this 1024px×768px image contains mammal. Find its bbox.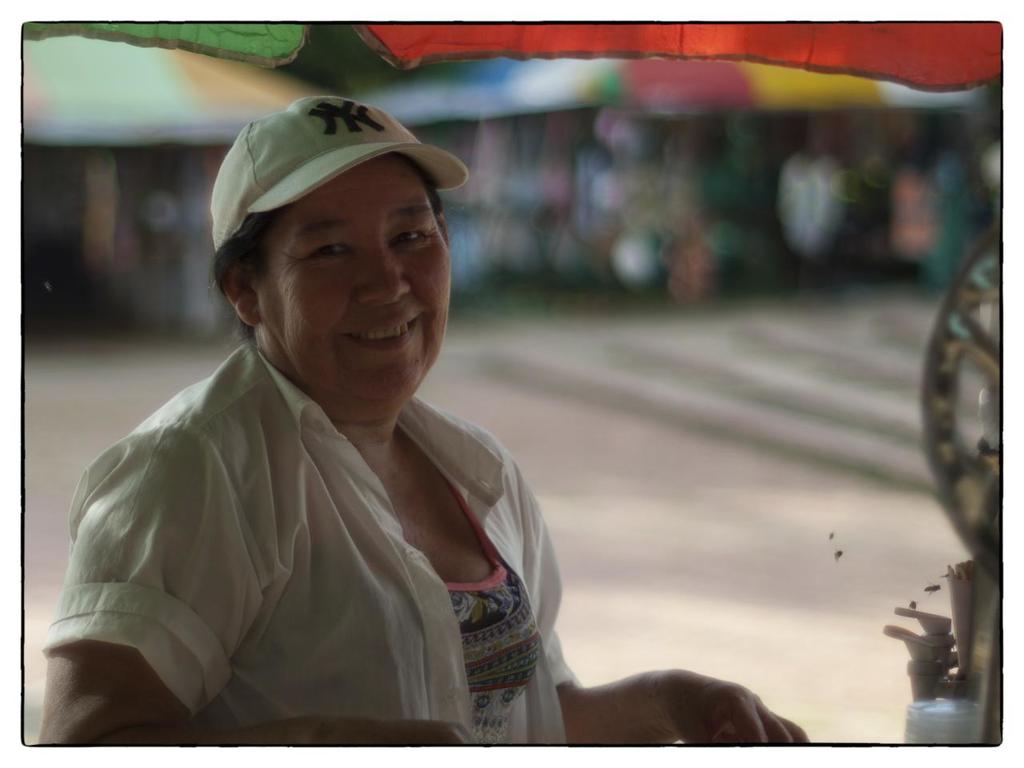
16, 122, 666, 742.
